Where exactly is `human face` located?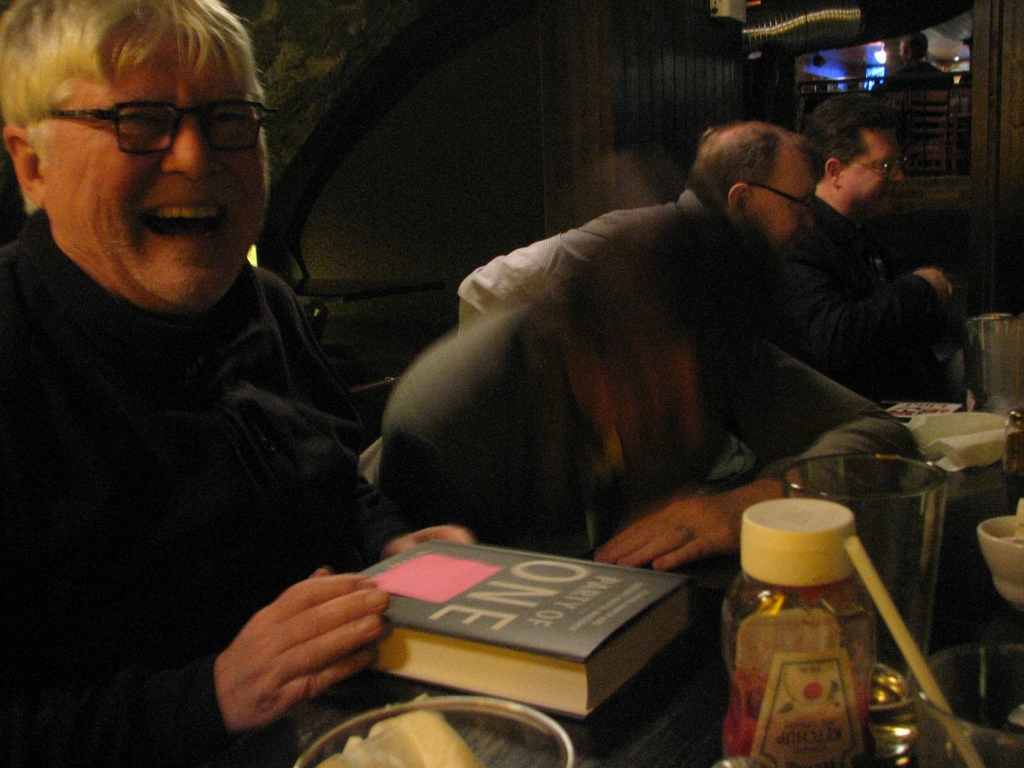
Its bounding box is bbox=[758, 152, 810, 253].
